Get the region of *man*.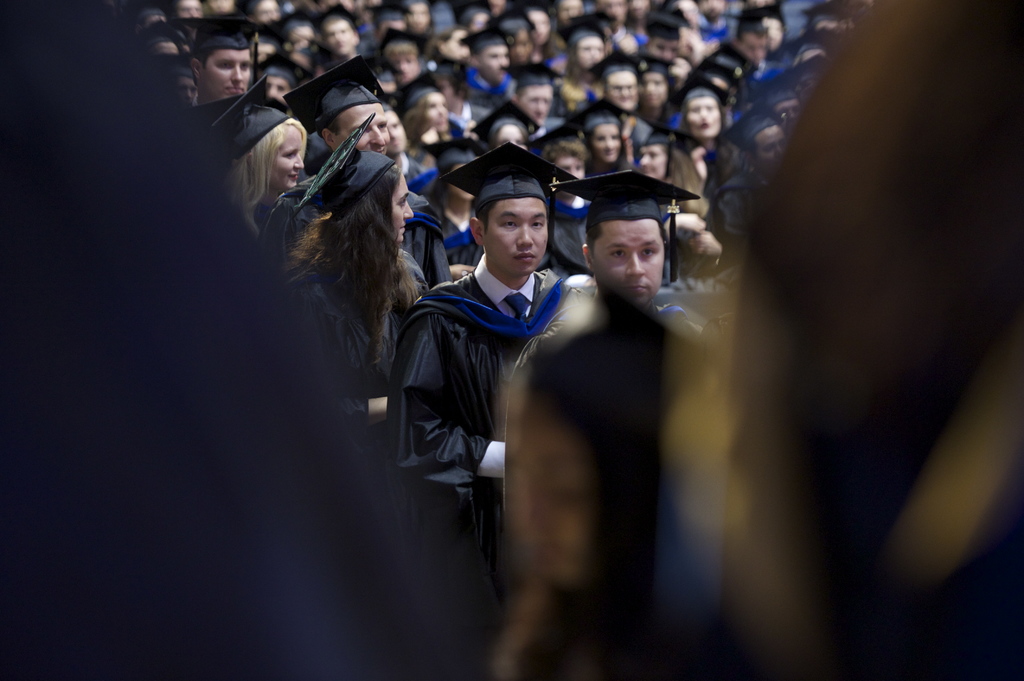
(x1=380, y1=39, x2=423, y2=83).
